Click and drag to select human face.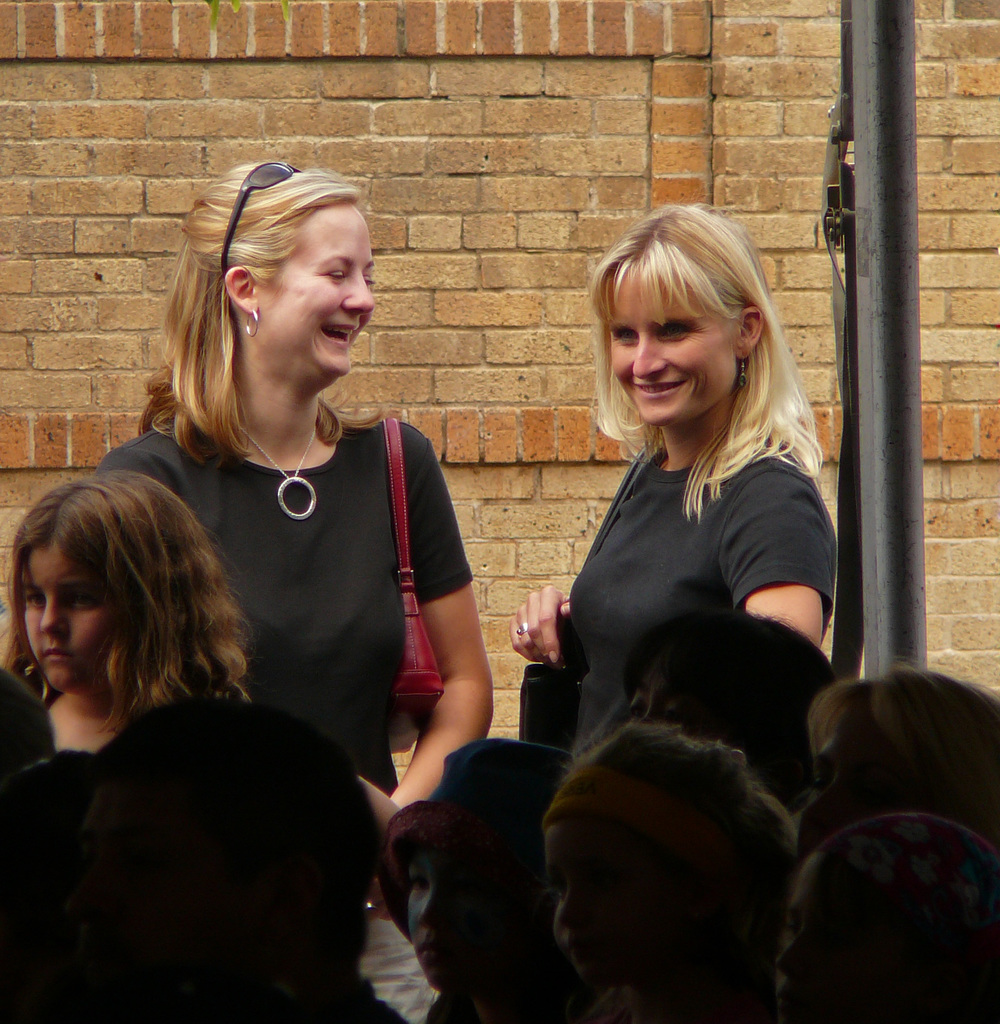
Selection: locate(611, 259, 737, 420).
